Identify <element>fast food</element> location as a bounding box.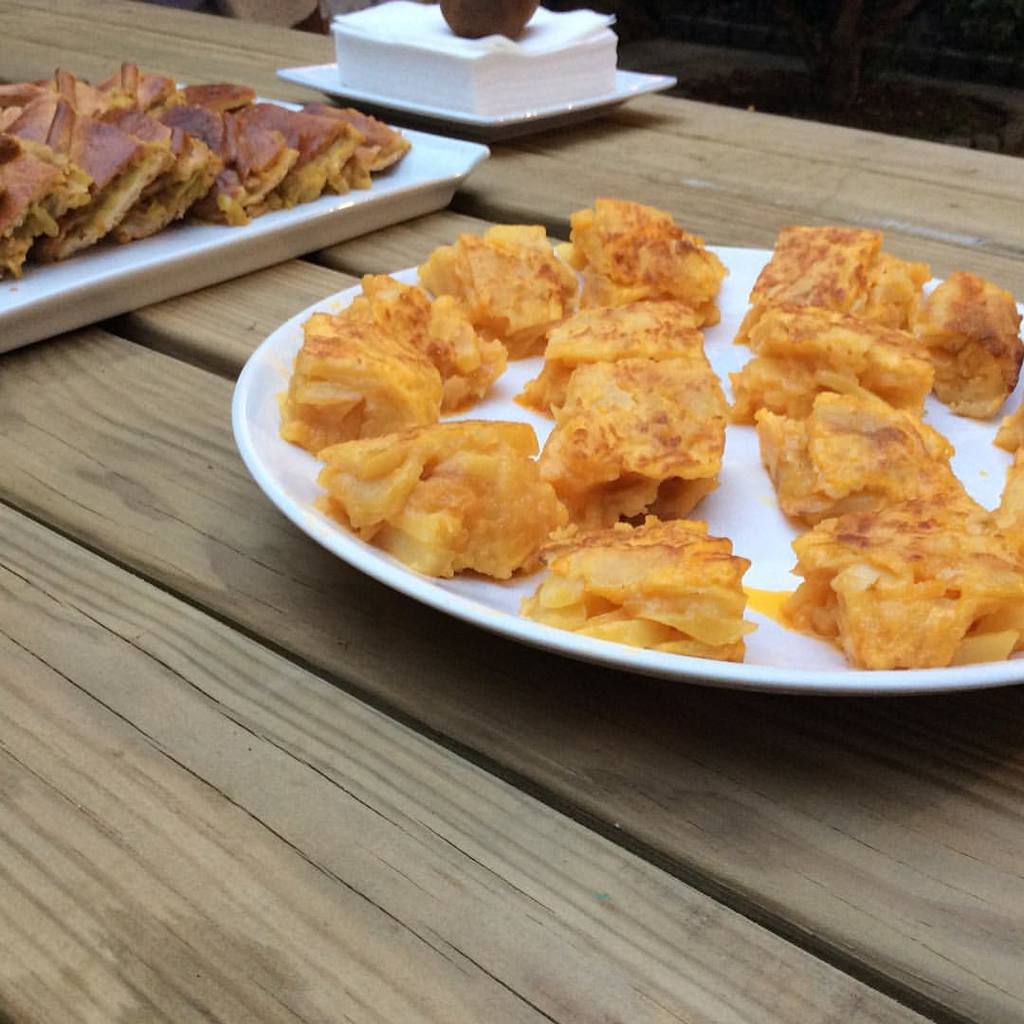
[x1=767, y1=484, x2=1023, y2=681].
